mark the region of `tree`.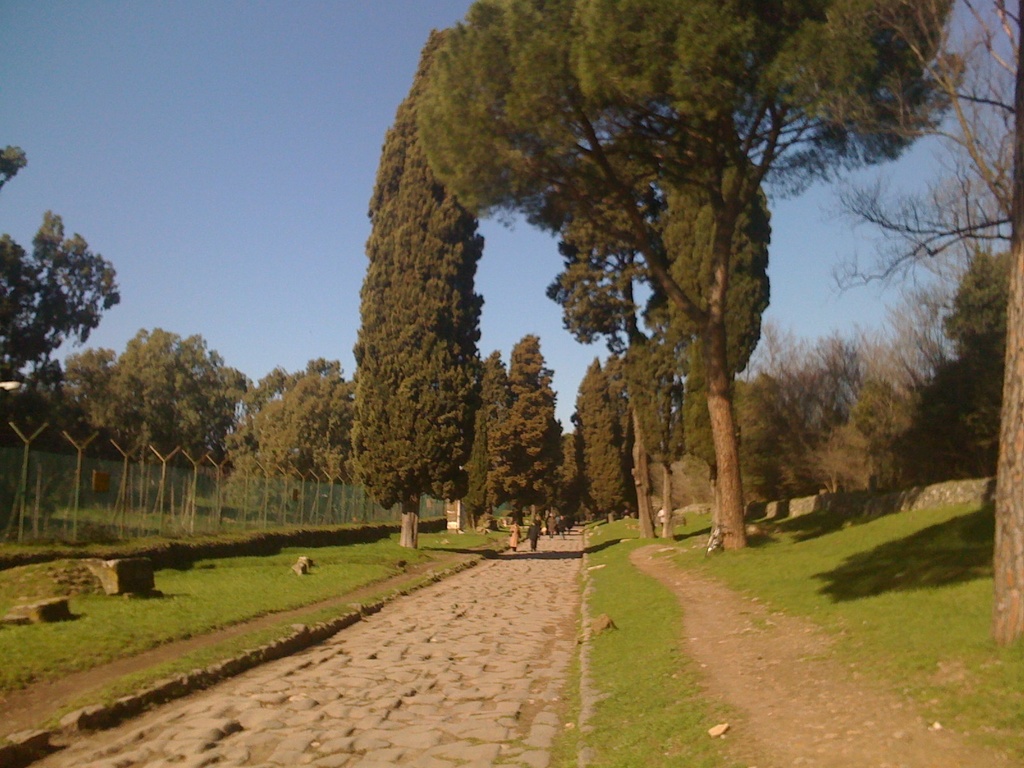
Region: pyautogui.locateOnScreen(0, 142, 121, 396).
